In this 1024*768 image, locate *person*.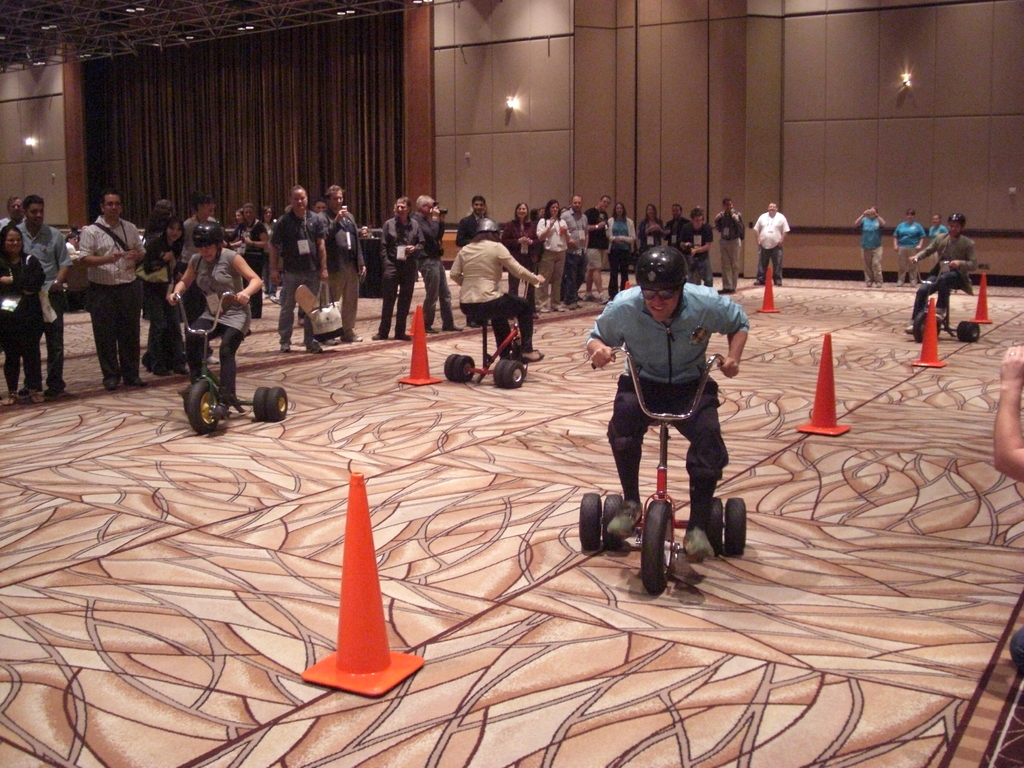
Bounding box: (915, 215, 975, 345).
